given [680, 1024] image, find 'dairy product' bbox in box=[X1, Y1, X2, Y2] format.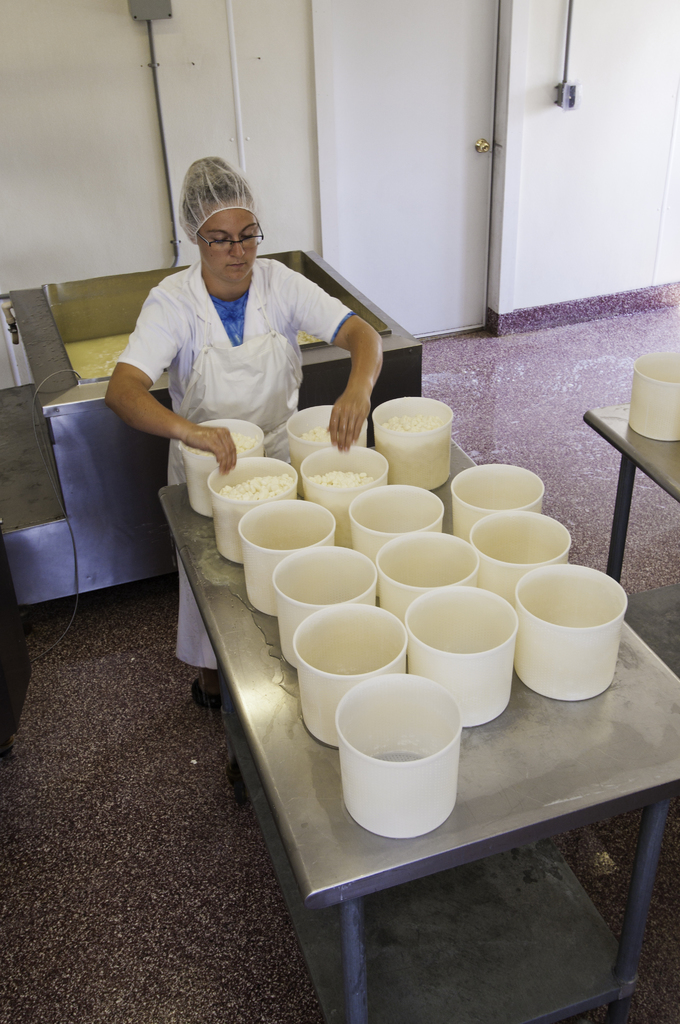
box=[309, 451, 378, 491].
